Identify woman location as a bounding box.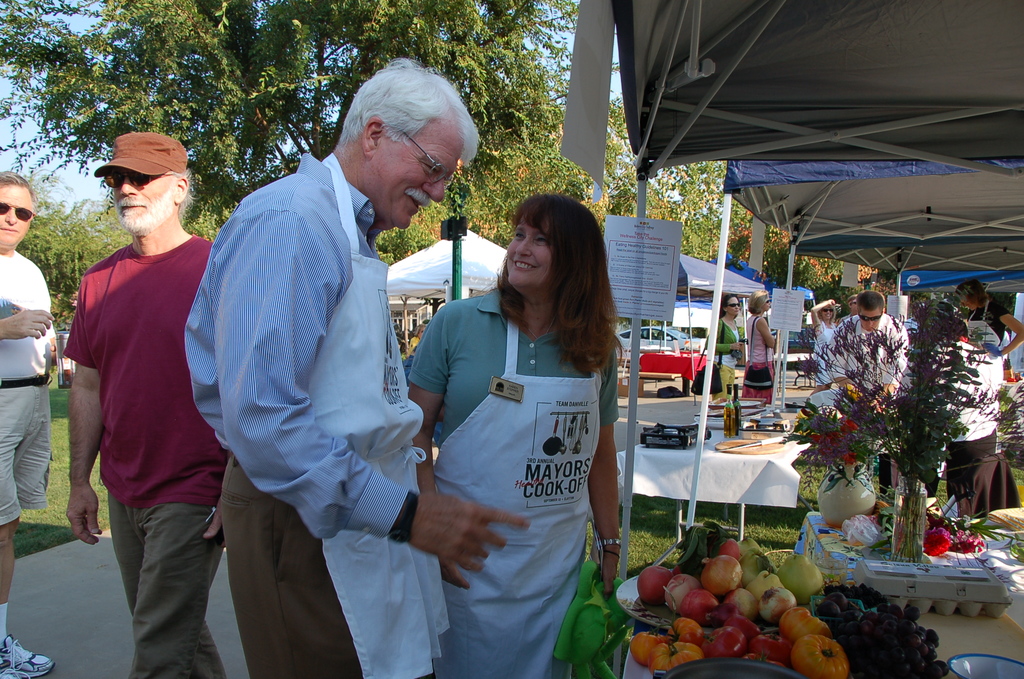
crop(806, 300, 840, 398).
